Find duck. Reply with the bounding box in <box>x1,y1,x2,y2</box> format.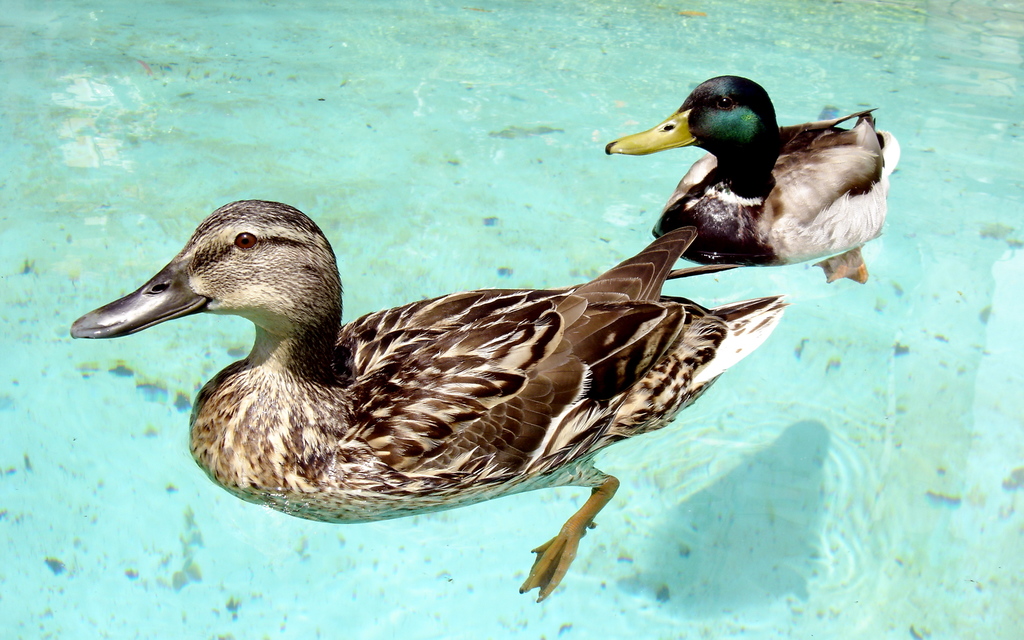
<box>72,200,778,607</box>.
